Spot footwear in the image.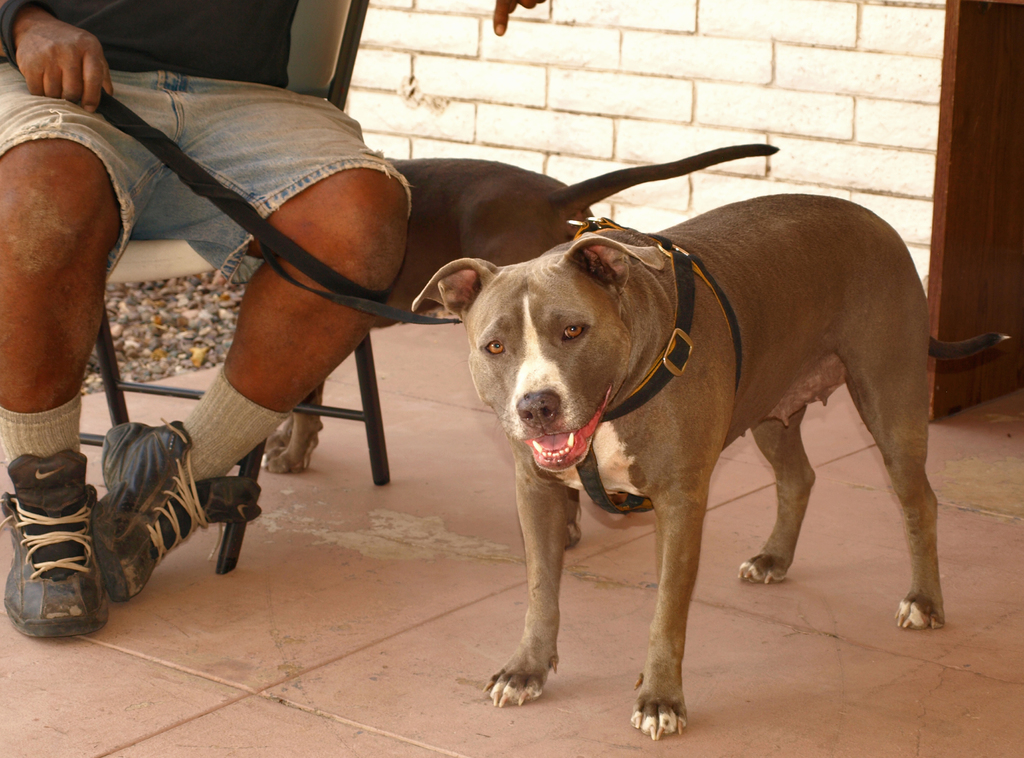
footwear found at (left=17, top=401, right=163, bottom=651).
